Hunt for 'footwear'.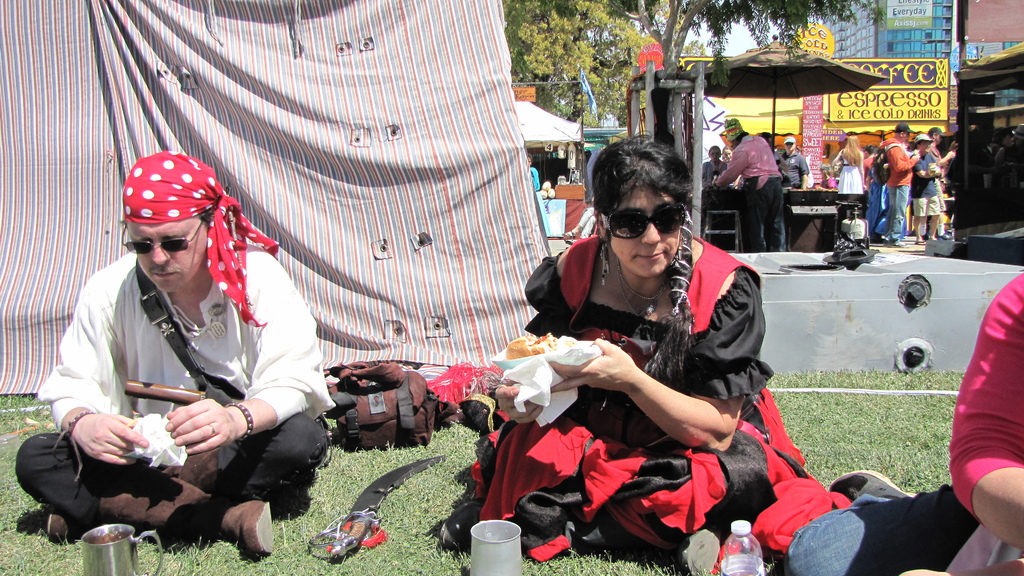
Hunted down at region(105, 466, 280, 555).
